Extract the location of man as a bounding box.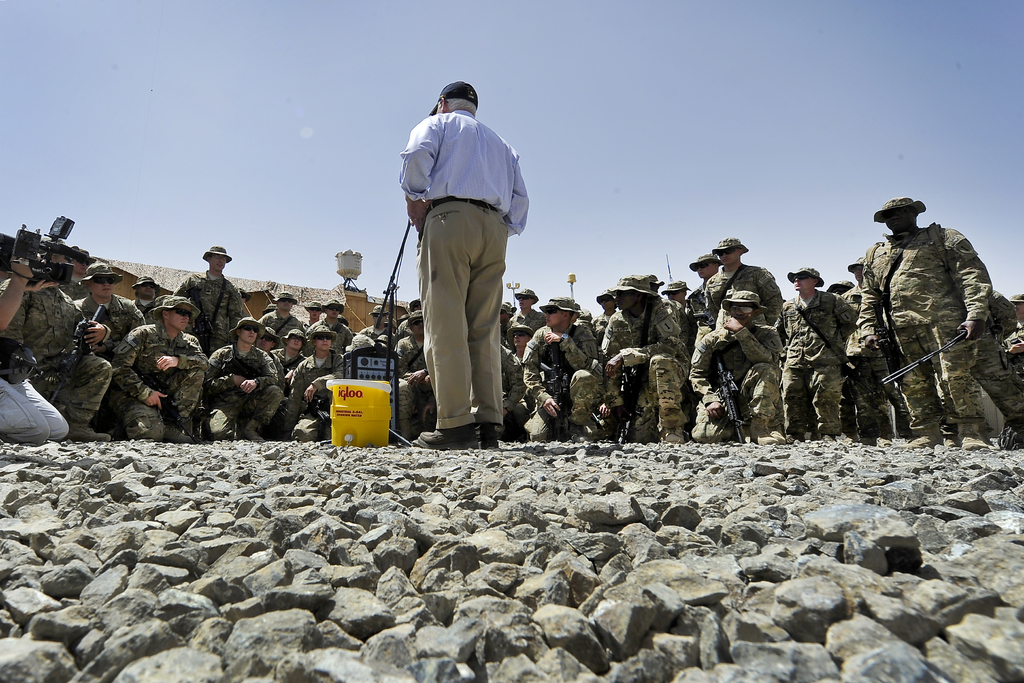
x1=0, y1=244, x2=119, y2=439.
